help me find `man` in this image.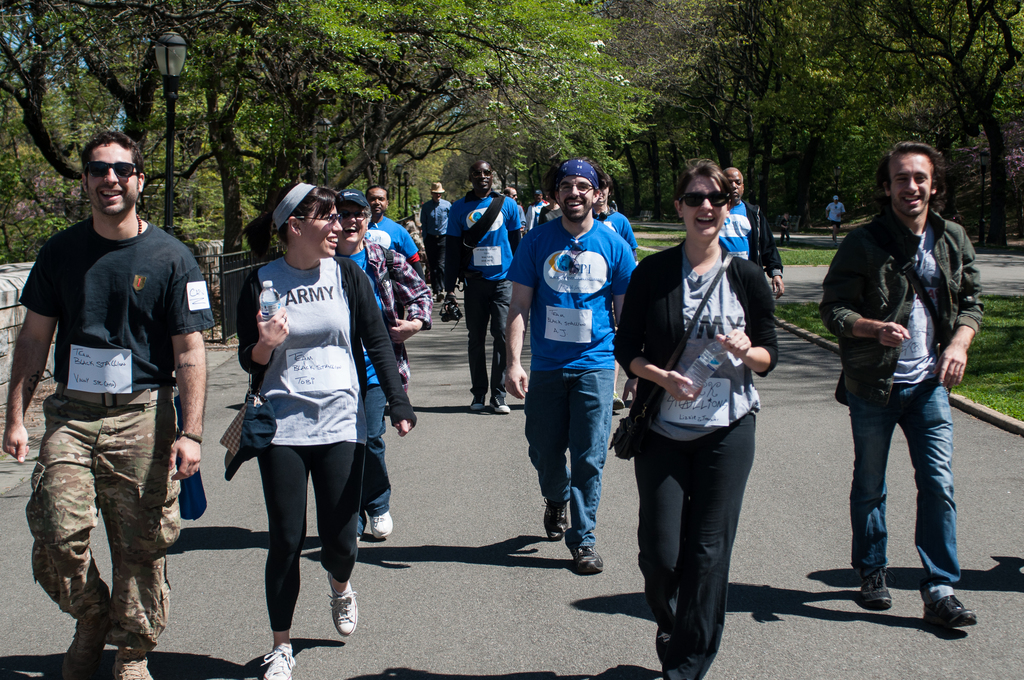
Found it: bbox=(362, 174, 426, 432).
